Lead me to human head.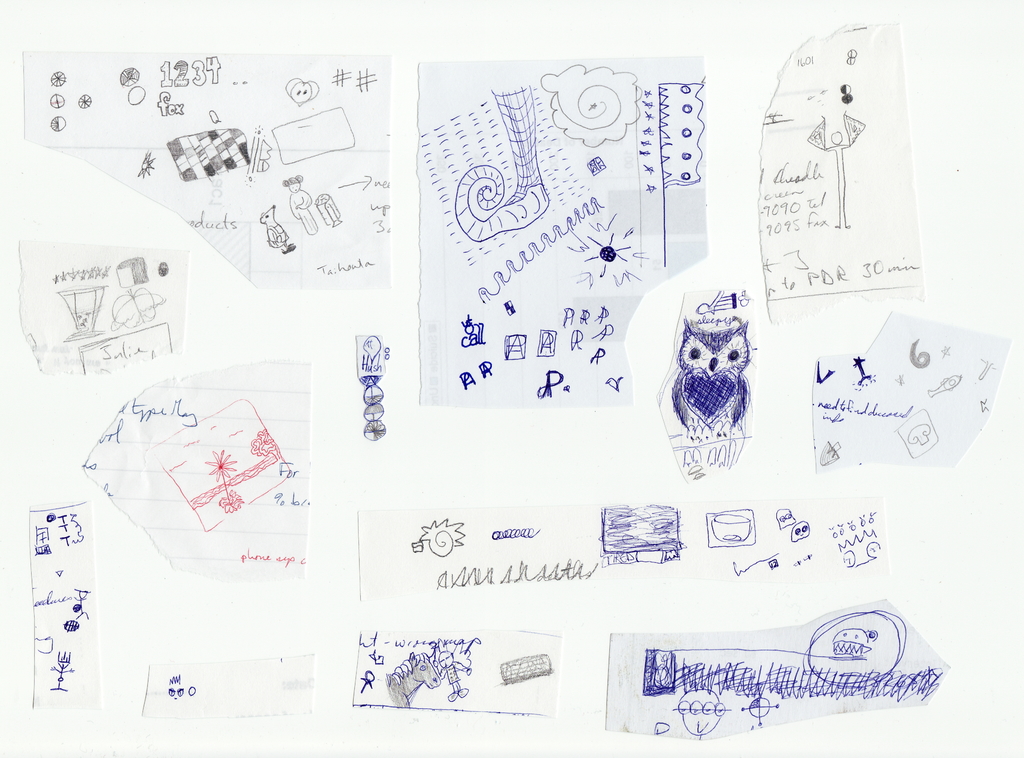
Lead to rect(716, 20, 916, 497).
